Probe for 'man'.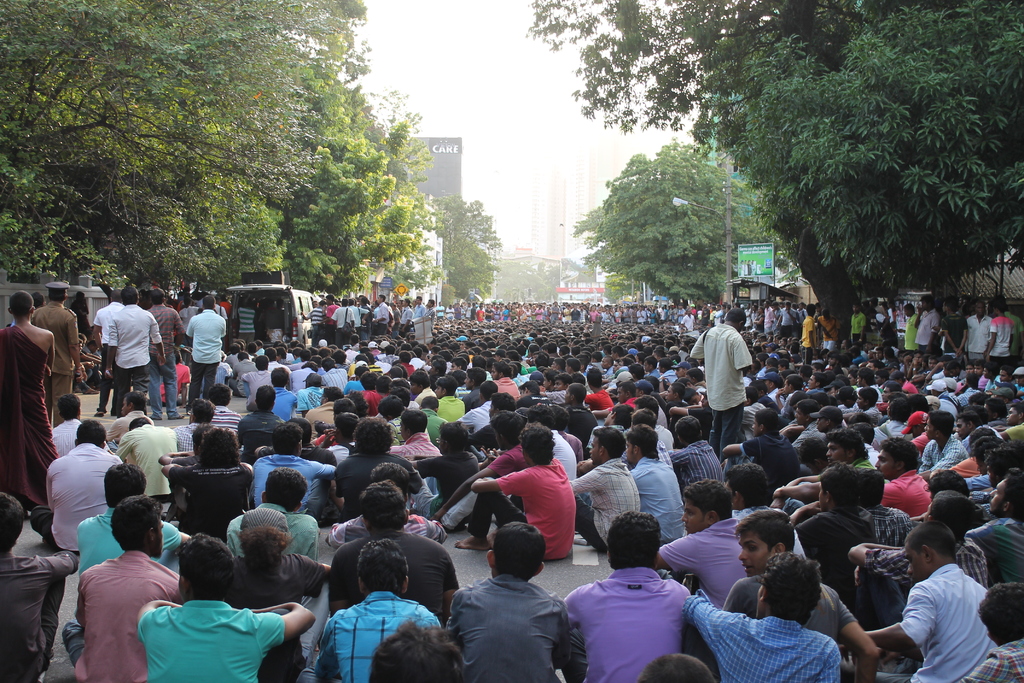
Probe result: box(32, 280, 84, 429).
